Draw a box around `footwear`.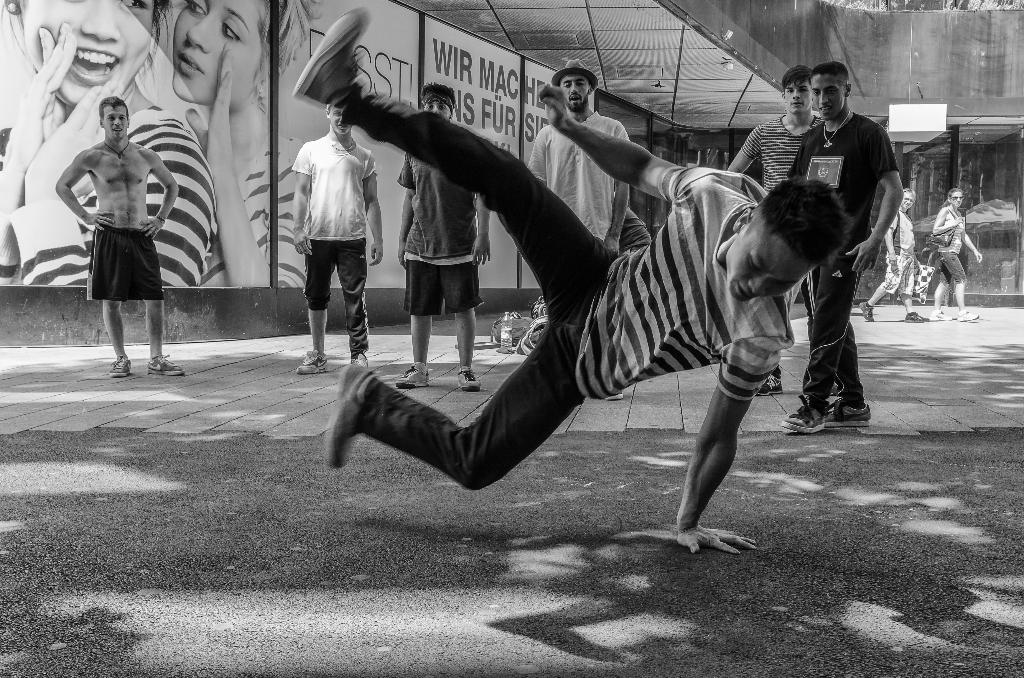
<bbox>348, 352, 366, 368</bbox>.
